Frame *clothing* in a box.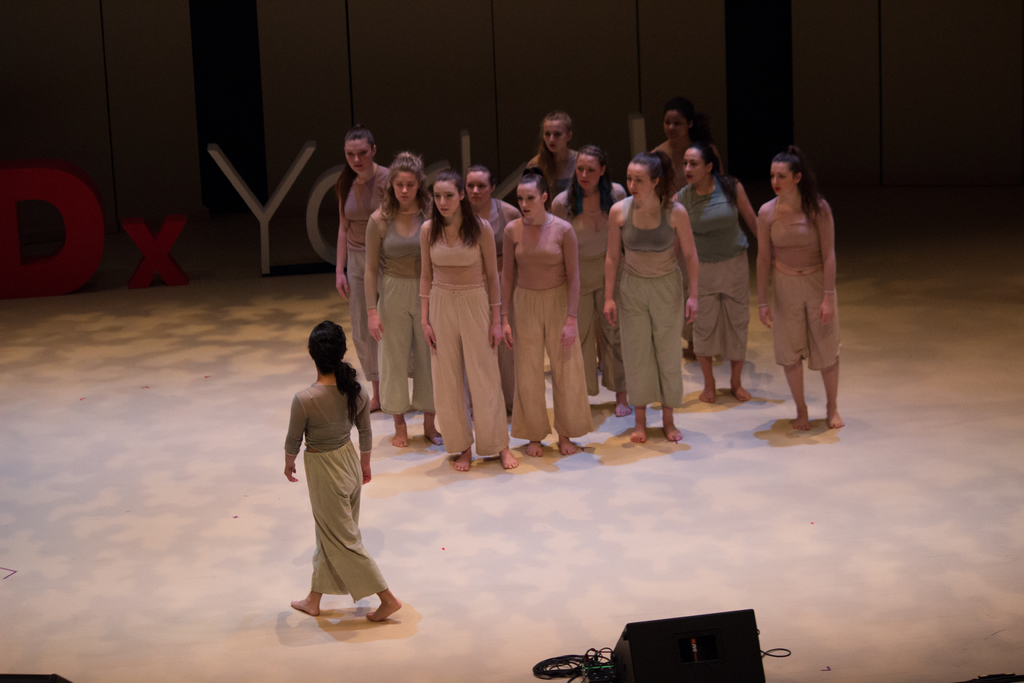
(left=325, top=156, right=404, bottom=401).
